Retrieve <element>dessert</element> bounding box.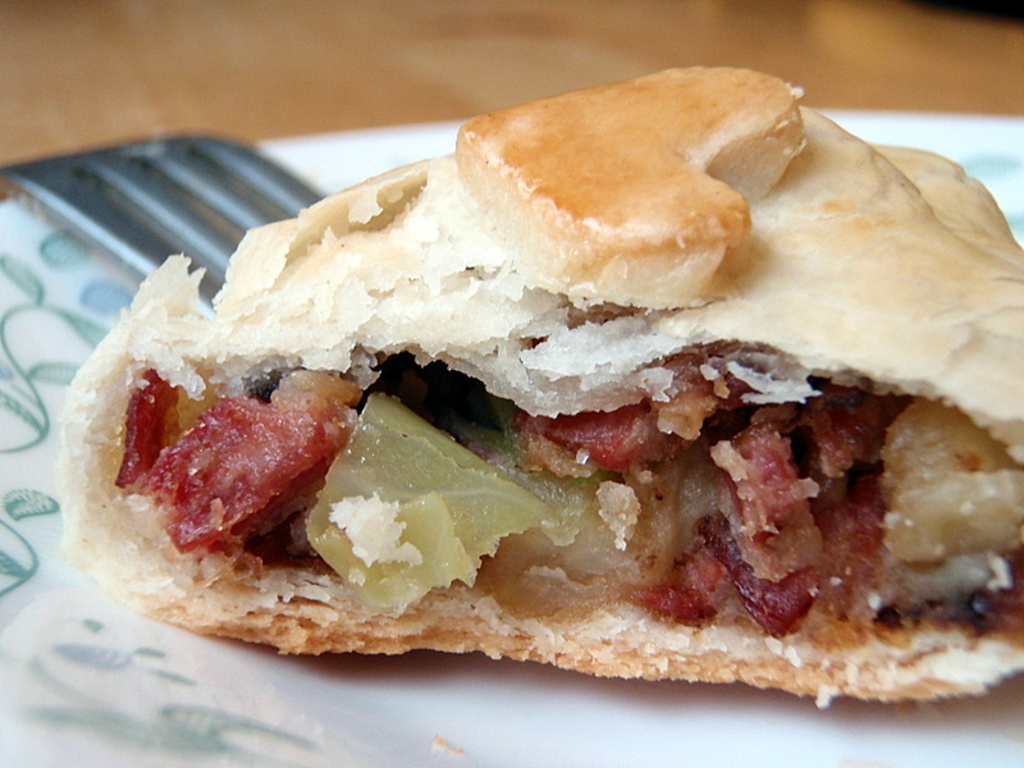
Bounding box: left=31, top=88, right=1005, bottom=695.
